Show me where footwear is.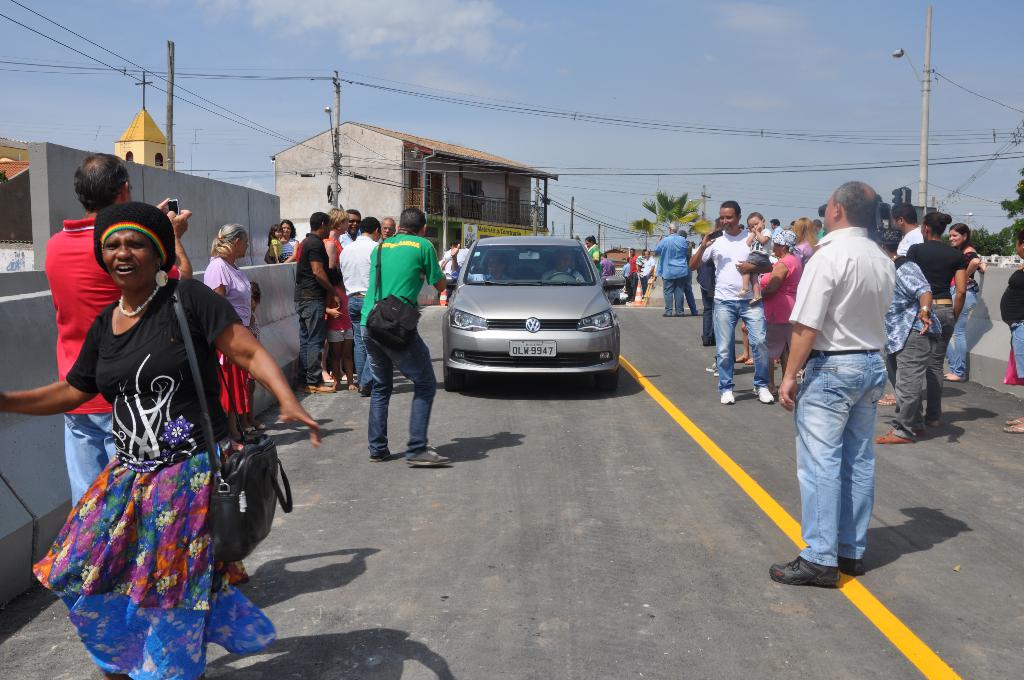
footwear is at rect(371, 451, 391, 464).
